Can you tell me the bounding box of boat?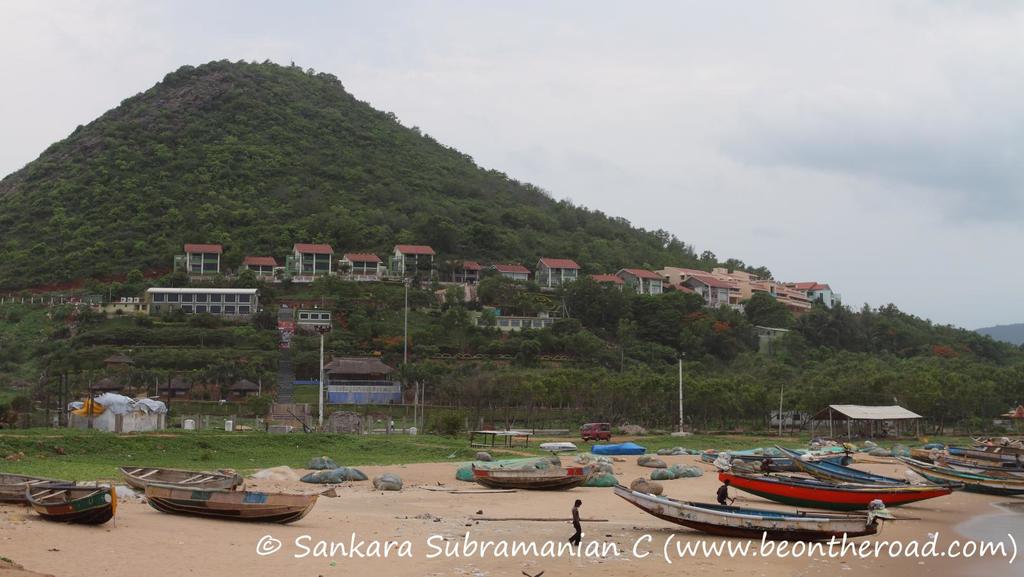
(left=28, top=484, right=118, bottom=523).
